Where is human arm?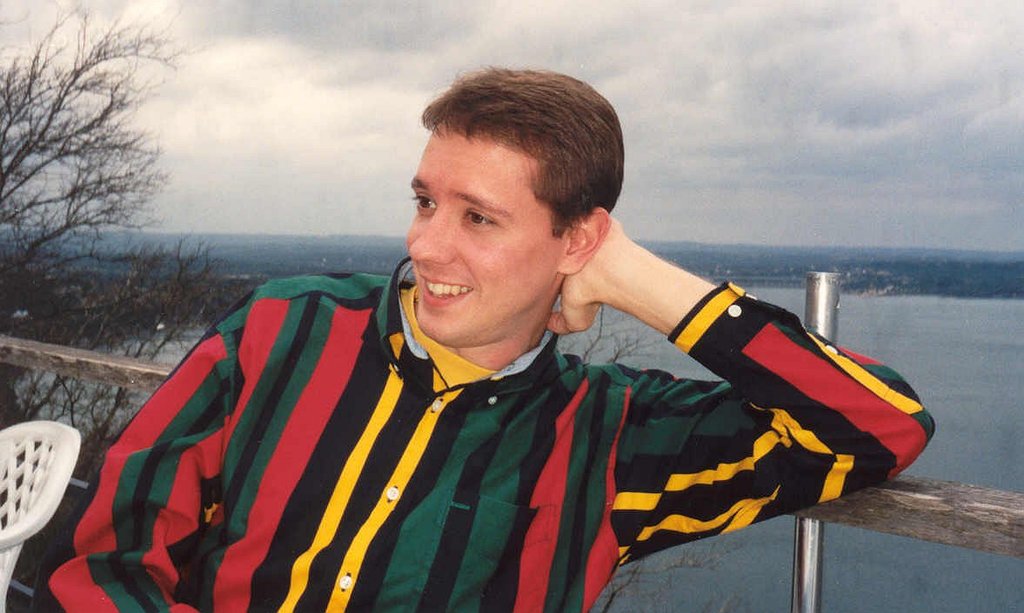
detection(545, 217, 935, 558).
